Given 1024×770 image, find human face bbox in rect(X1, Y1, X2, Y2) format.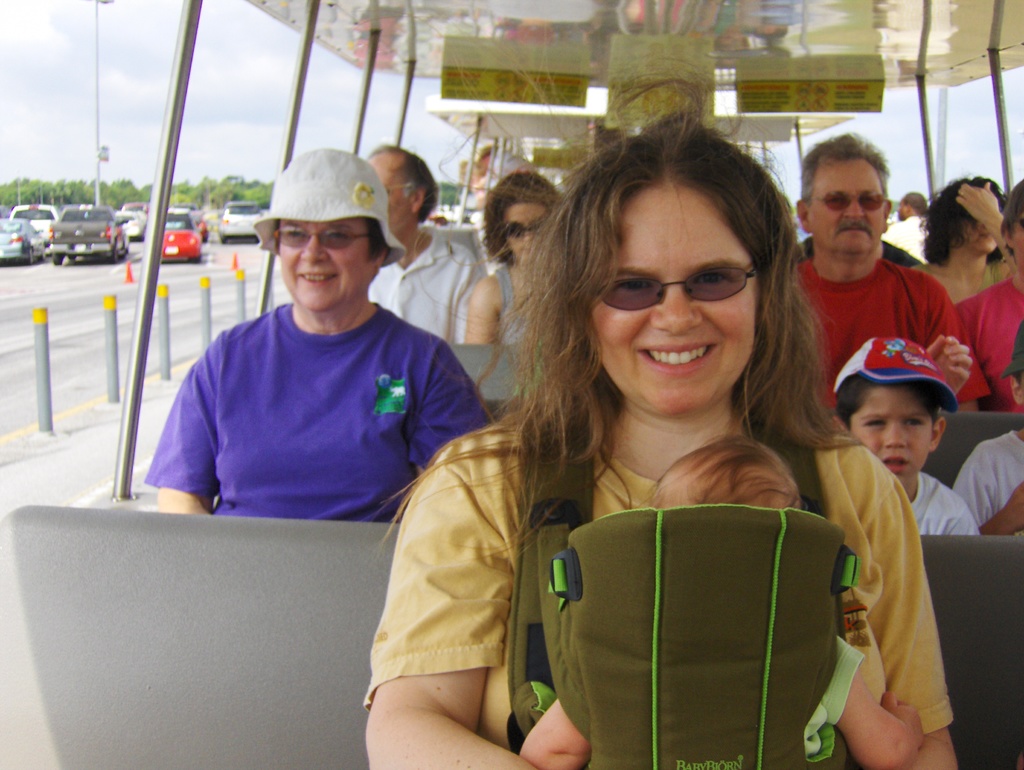
rect(275, 211, 378, 317).
